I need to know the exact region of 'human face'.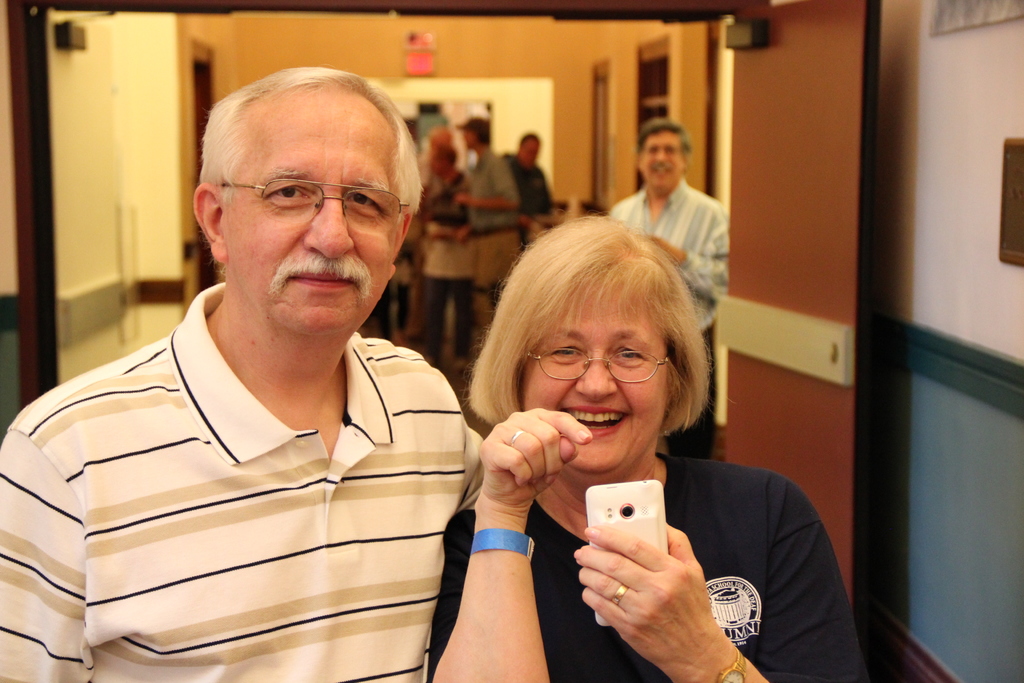
Region: (460,129,472,151).
